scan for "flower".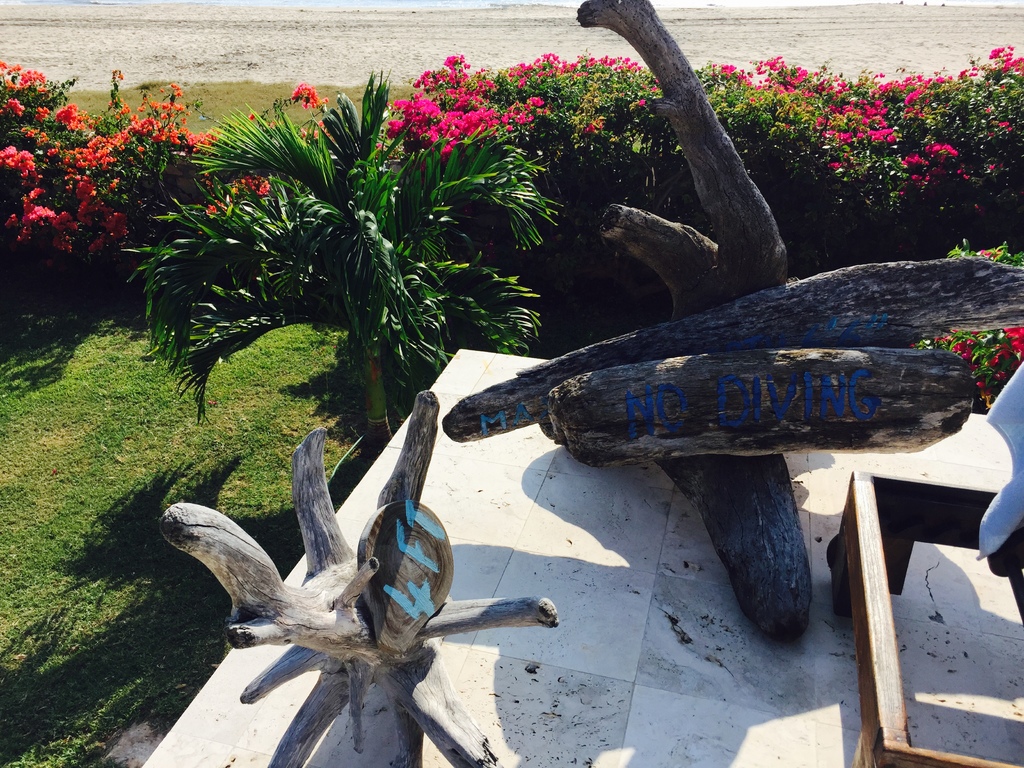
Scan result: locate(586, 118, 604, 131).
